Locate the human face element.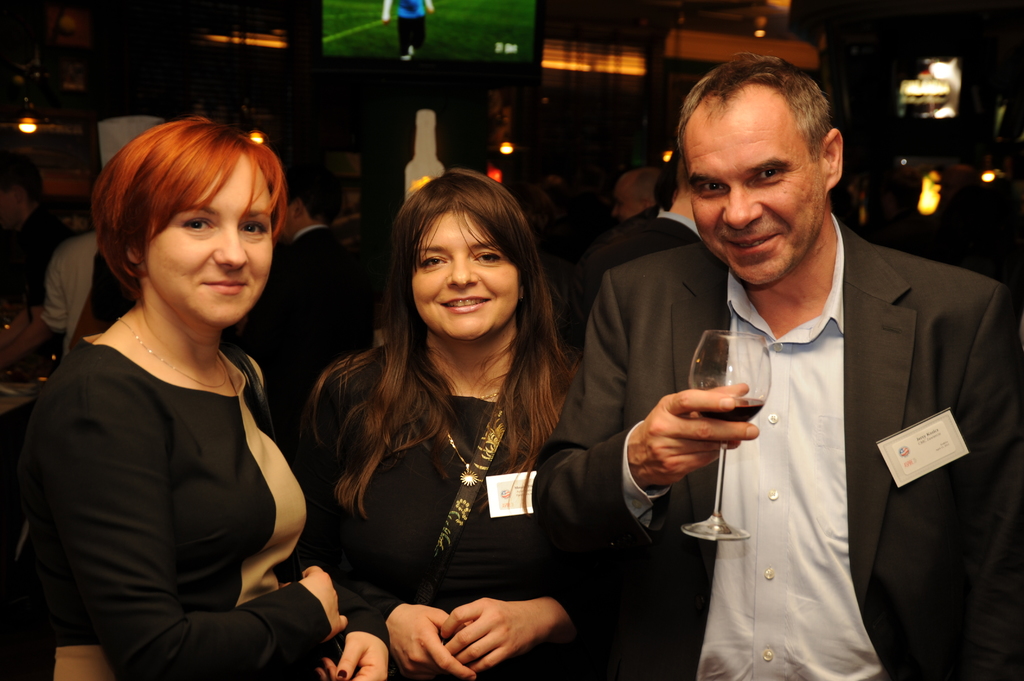
Element bbox: [x1=613, y1=177, x2=642, y2=226].
